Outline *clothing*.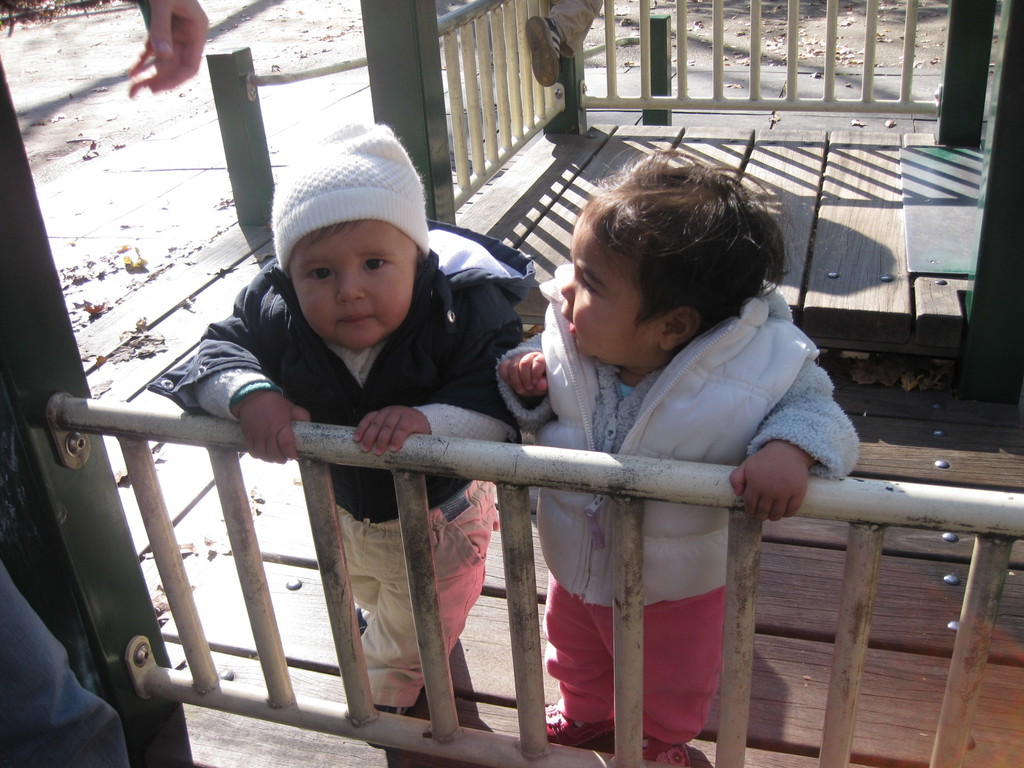
Outline: BBox(0, 559, 129, 767).
